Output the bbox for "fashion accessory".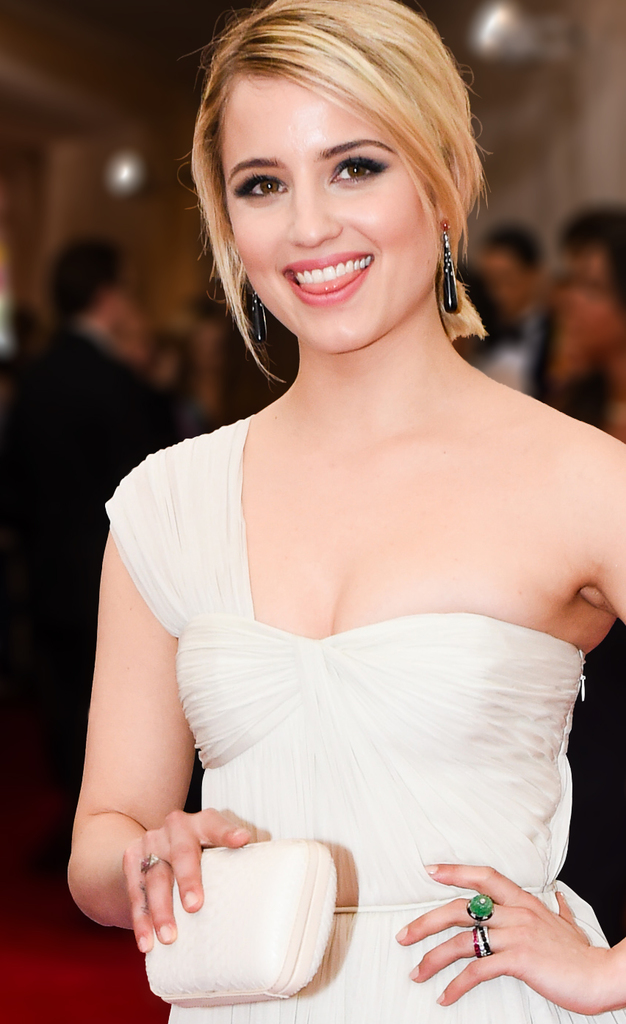
249/282/270/345.
